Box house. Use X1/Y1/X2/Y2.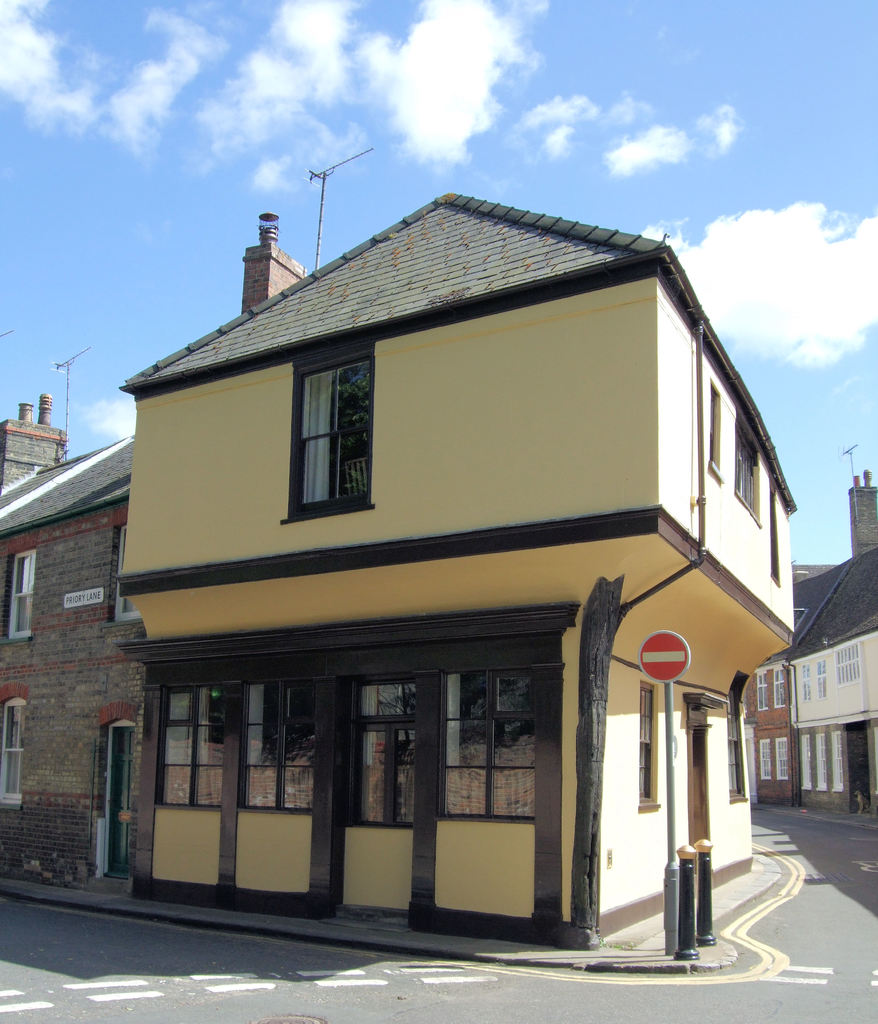
0/216/311/899.
